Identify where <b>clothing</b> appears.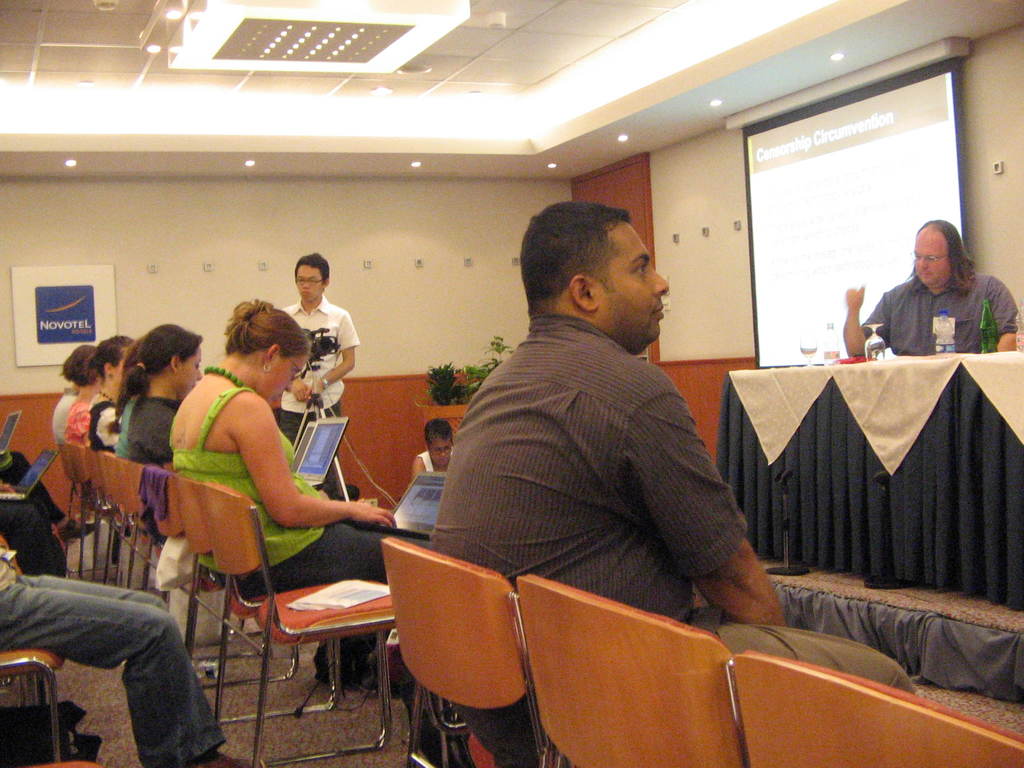
Appears at {"left": 12, "top": 538, "right": 227, "bottom": 760}.
